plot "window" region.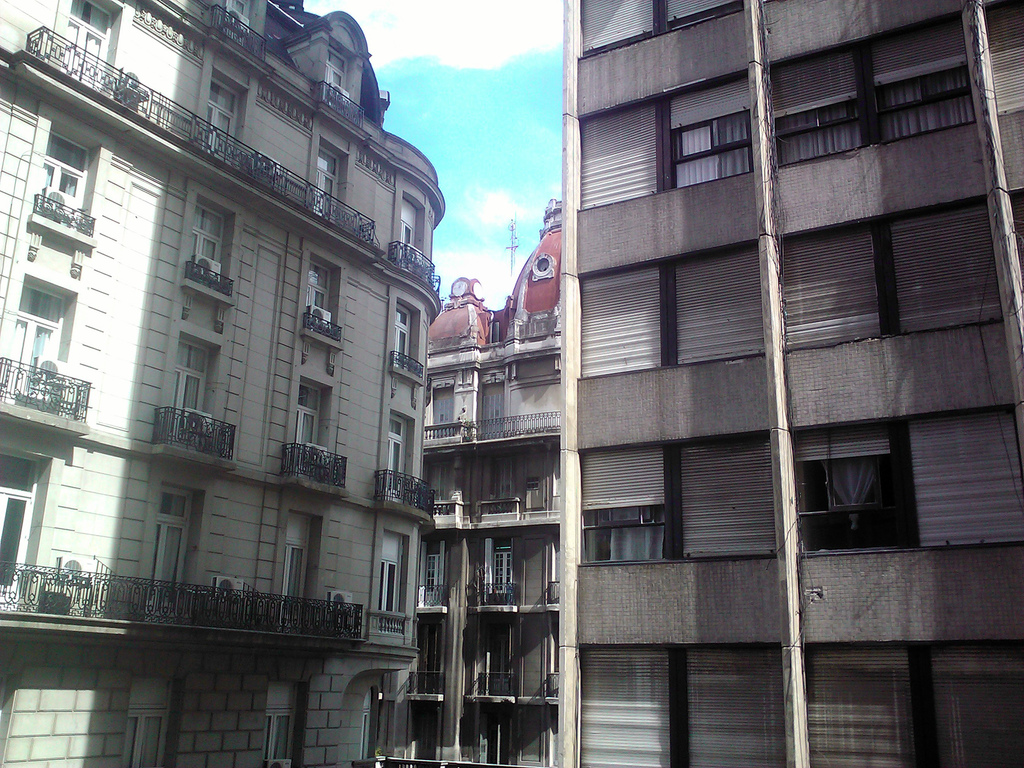
Plotted at x1=583 y1=422 x2=765 y2=566.
